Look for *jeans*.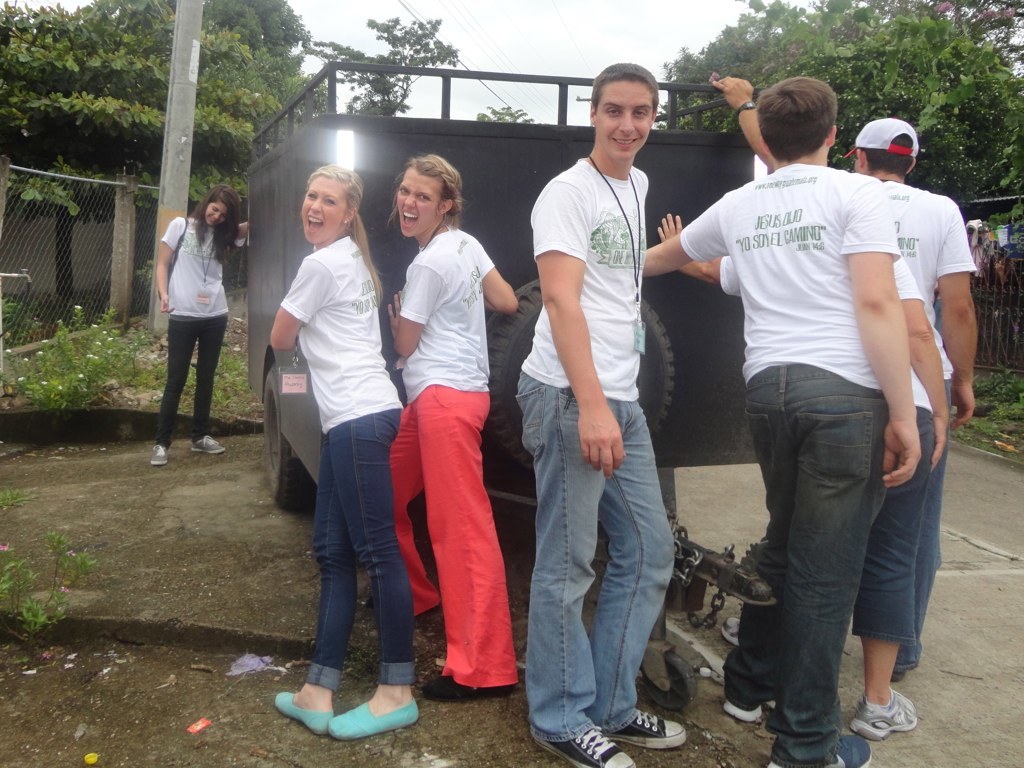
Found: select_region(304, 405, 416, 685).
